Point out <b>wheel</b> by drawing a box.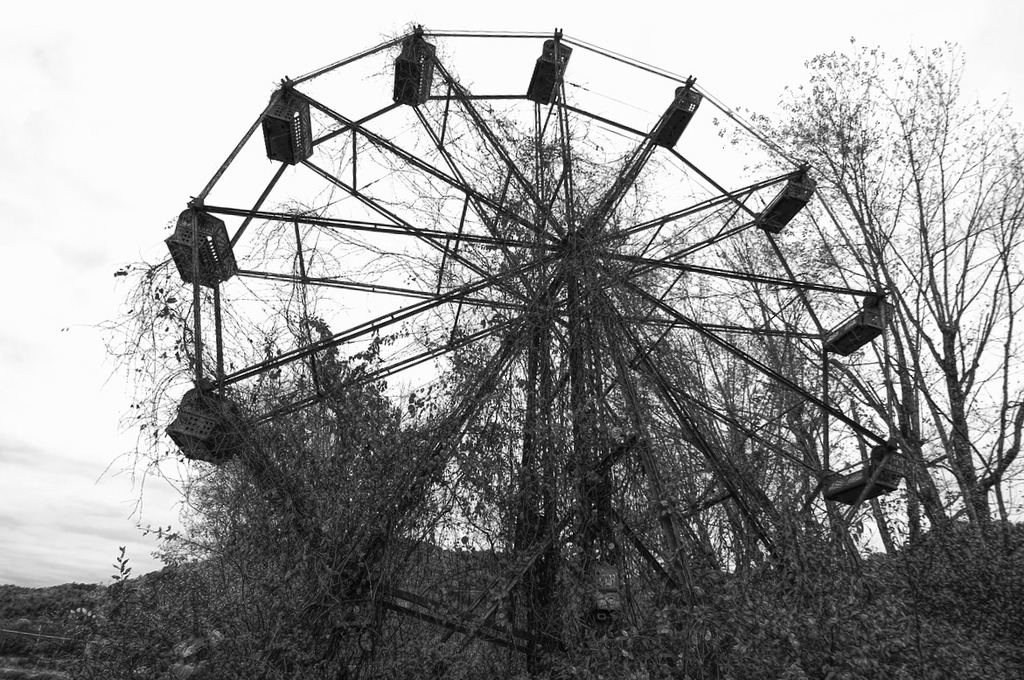
select_region(94, 0, 940, 668).
